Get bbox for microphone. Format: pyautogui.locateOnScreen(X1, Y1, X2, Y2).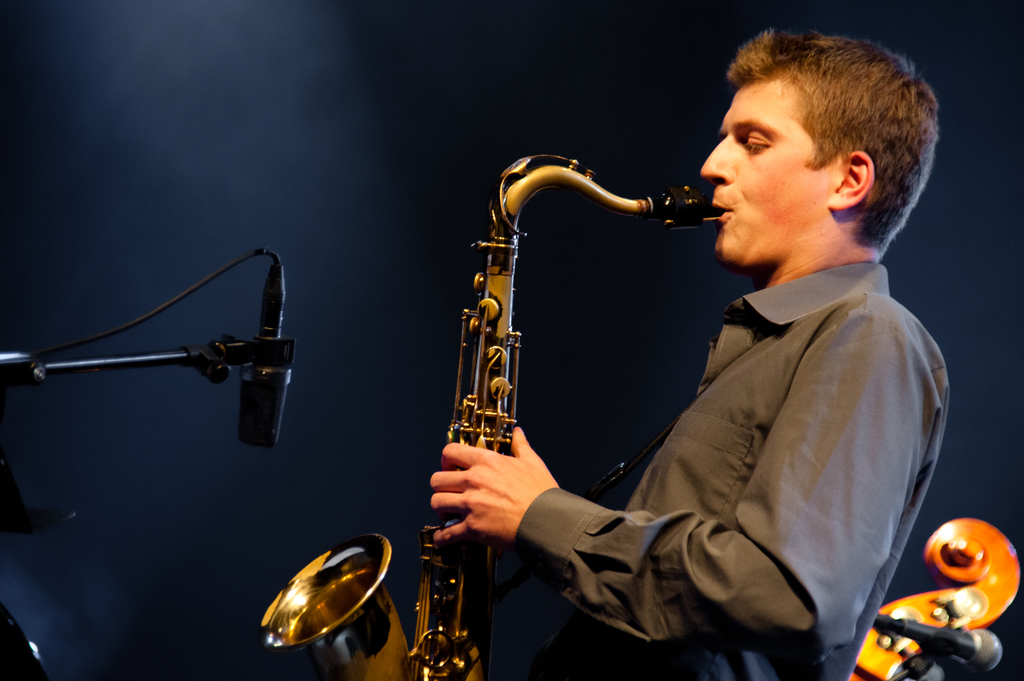
pyautogui.locateOnScreen(871, 606, 1007, 676).
